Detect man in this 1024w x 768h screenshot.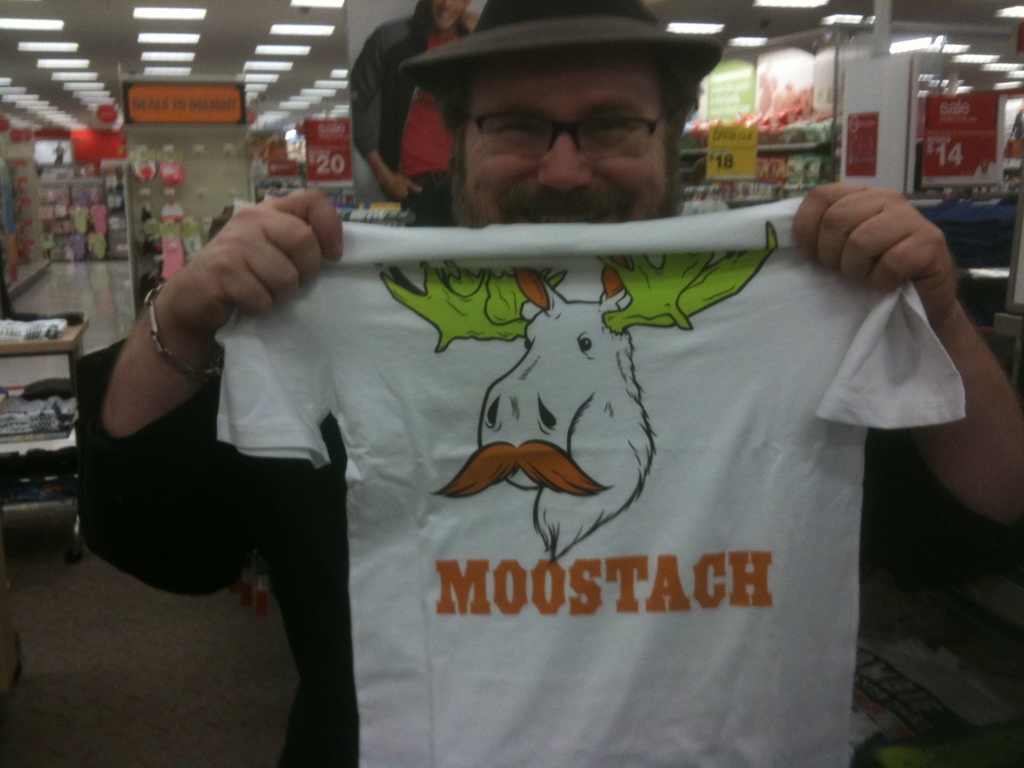
Detection: left=108, top=62, right=892, bottom=726.
